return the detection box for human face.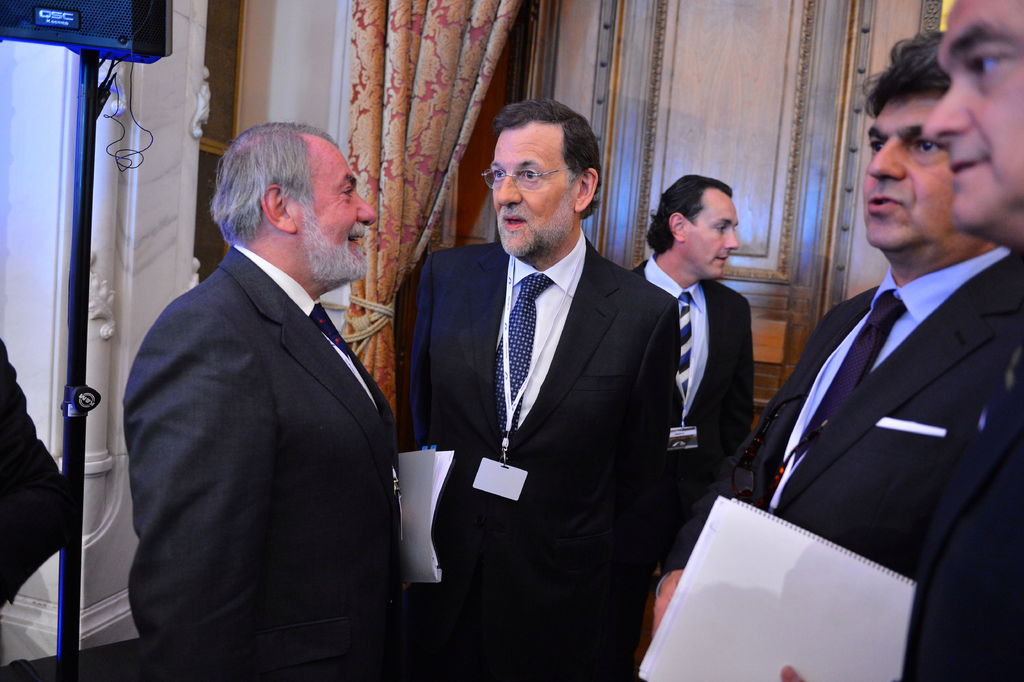
<bbox>925, 0, 1023, 229</bbox>.
